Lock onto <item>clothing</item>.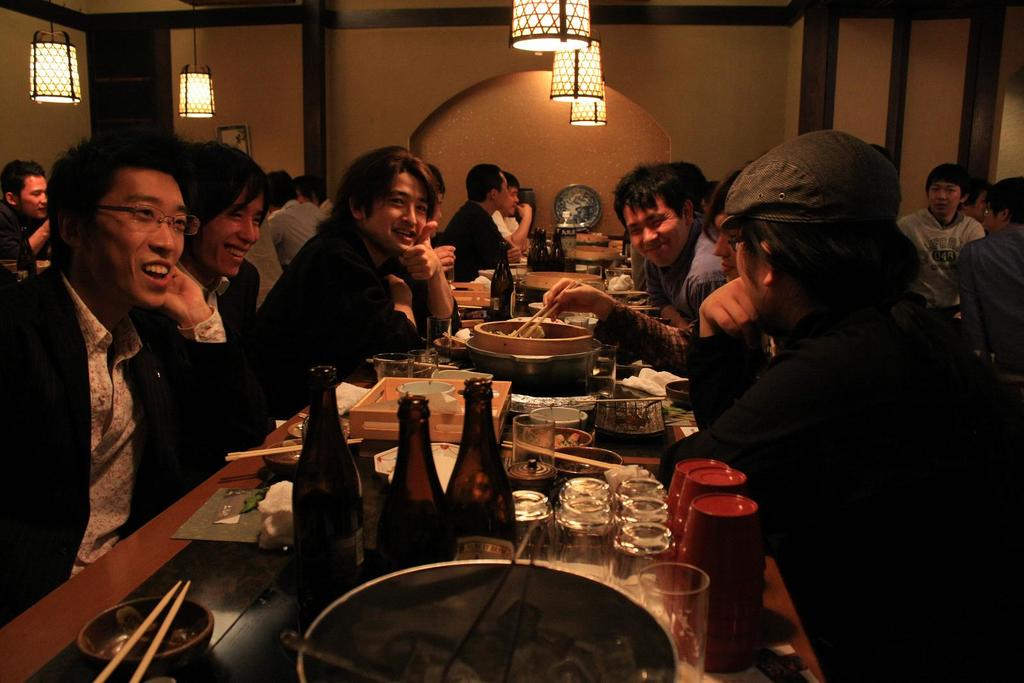
Locked: (895, 206, 984, 327).
